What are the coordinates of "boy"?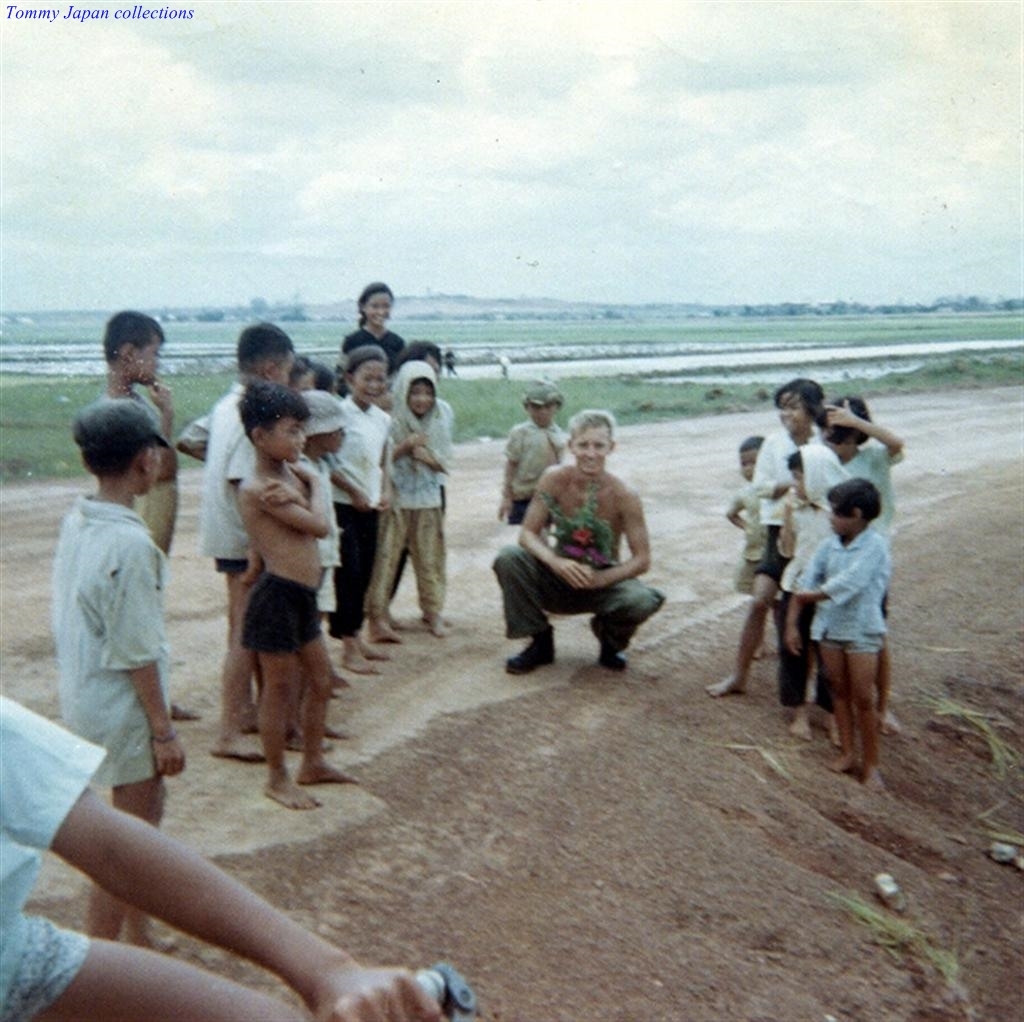
box(774, 445, 851, 751).
